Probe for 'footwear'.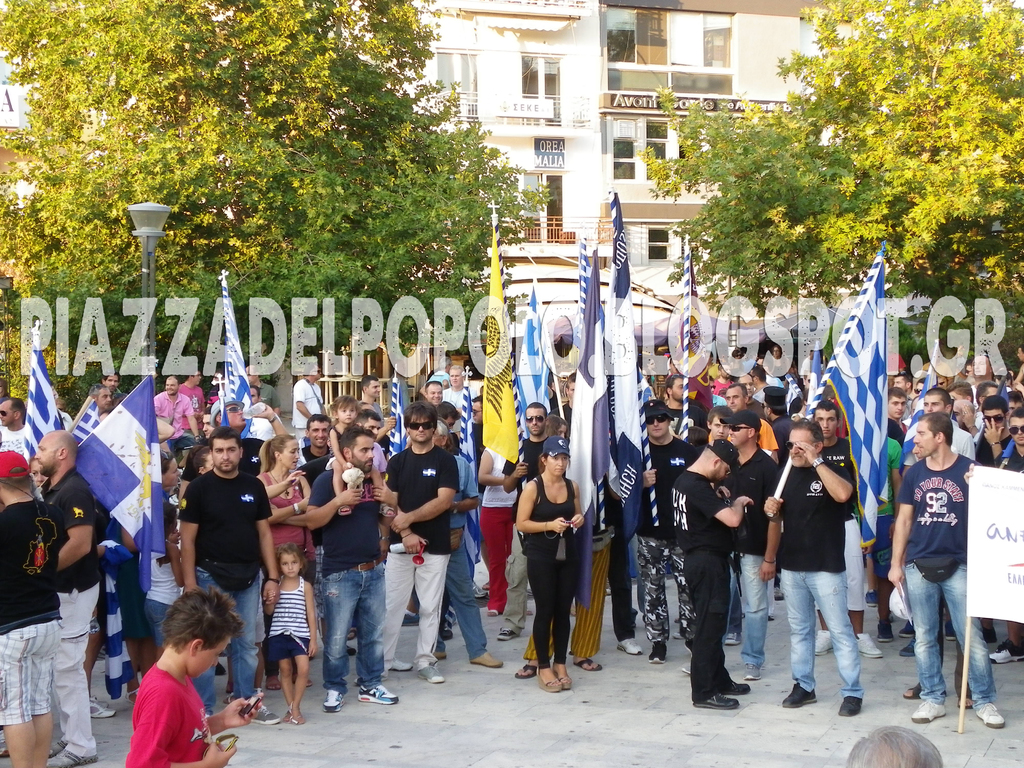
Probe result: BBox(402, 614, 419, 625).
